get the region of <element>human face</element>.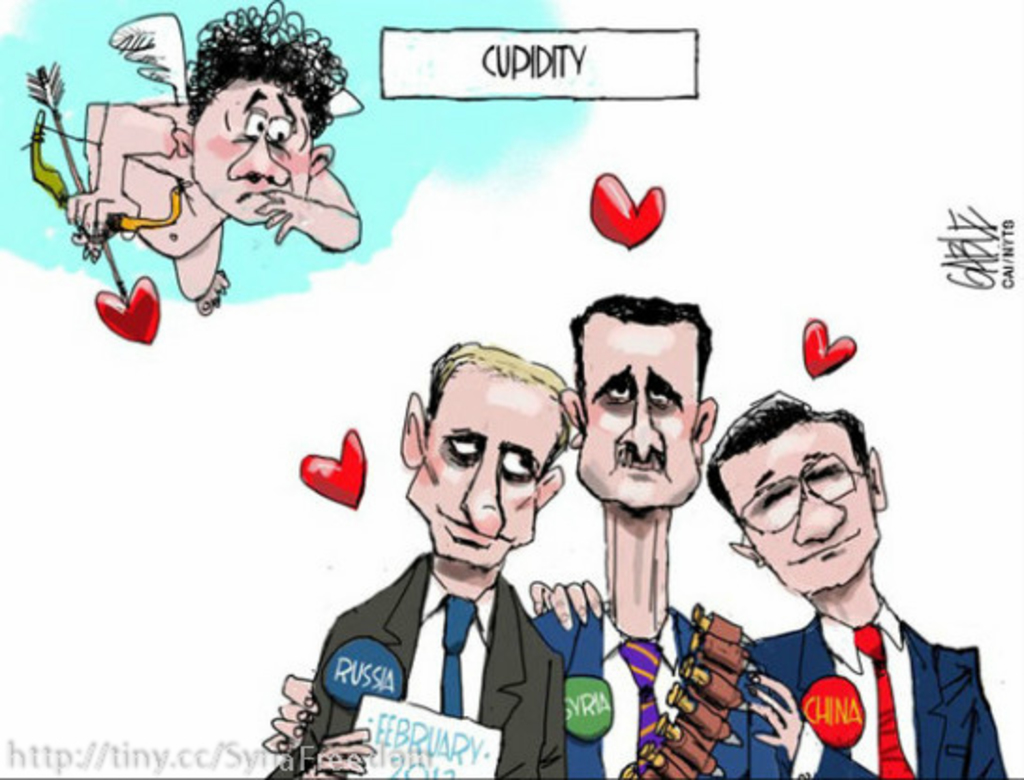
<bbox>575, 321, 705, 506</bbox>.
